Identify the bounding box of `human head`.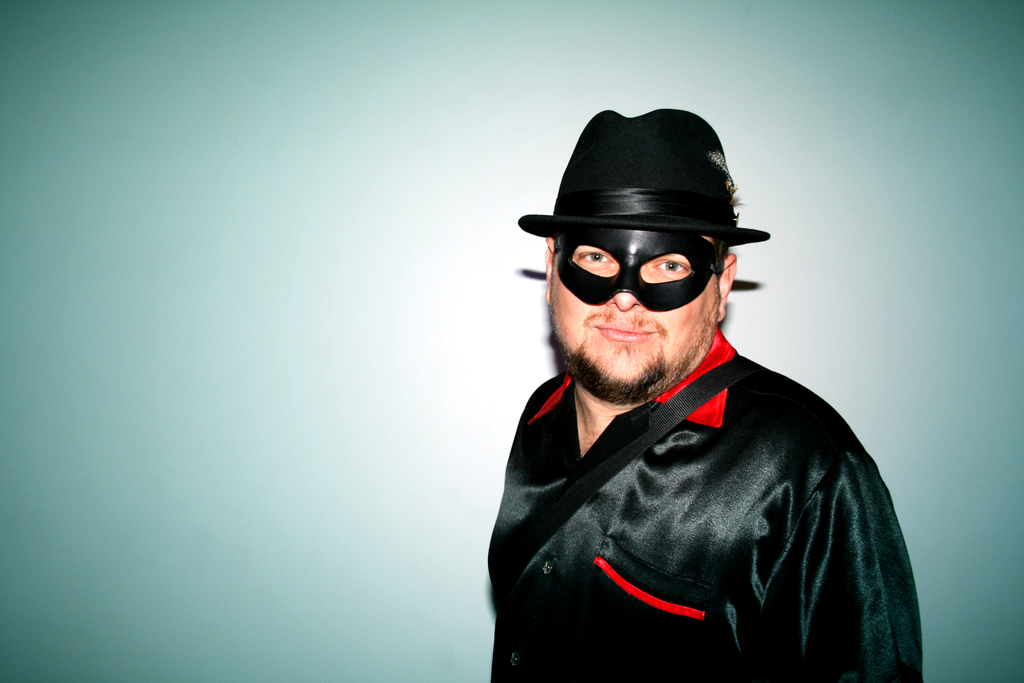
pyautogui.locateOnScreen(519, 108, 768, 431).
